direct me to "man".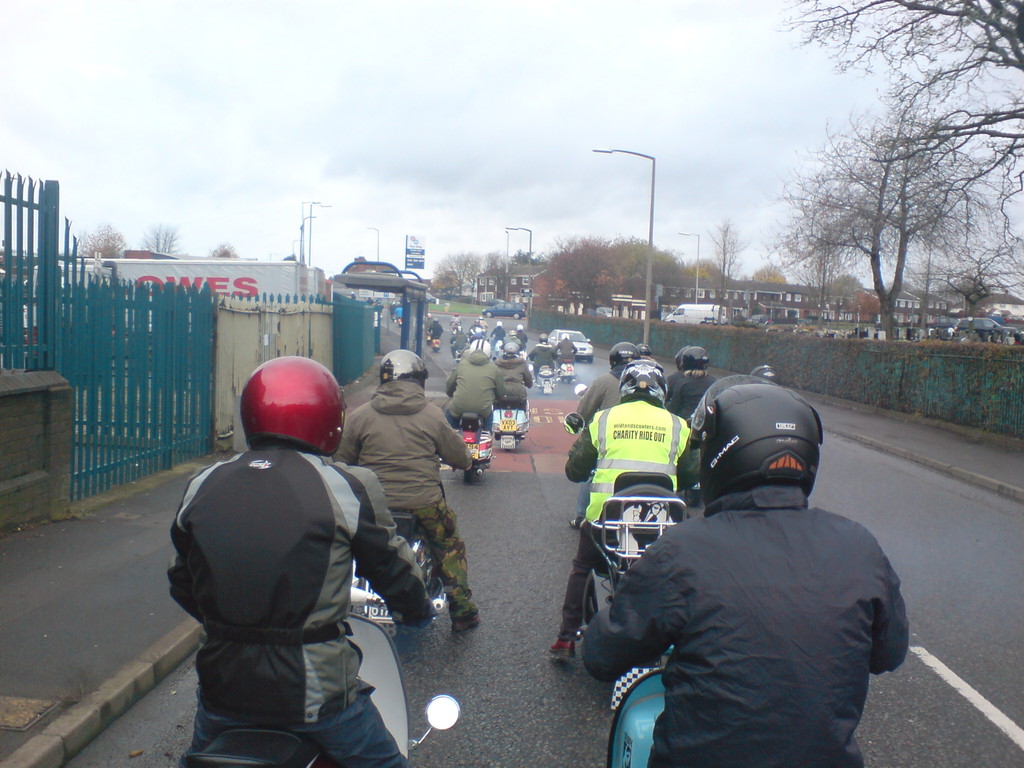
Direction: 152, 356, 419, 767.
